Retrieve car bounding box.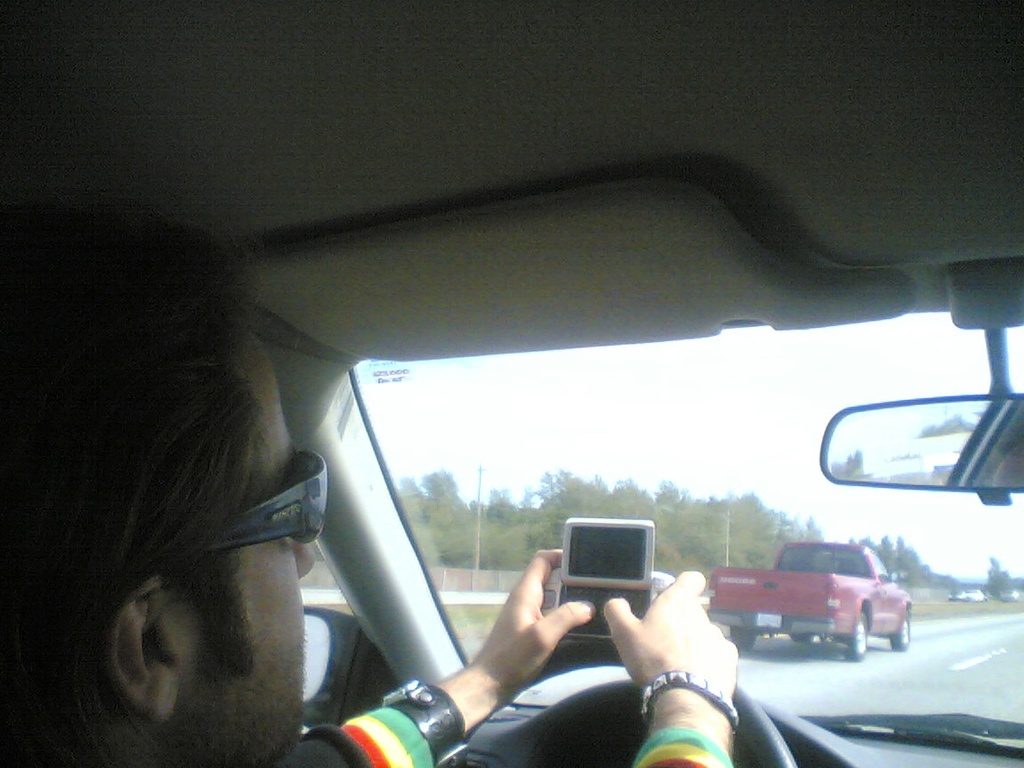
Bounding box: Rect(962, 588, 986, 603).
